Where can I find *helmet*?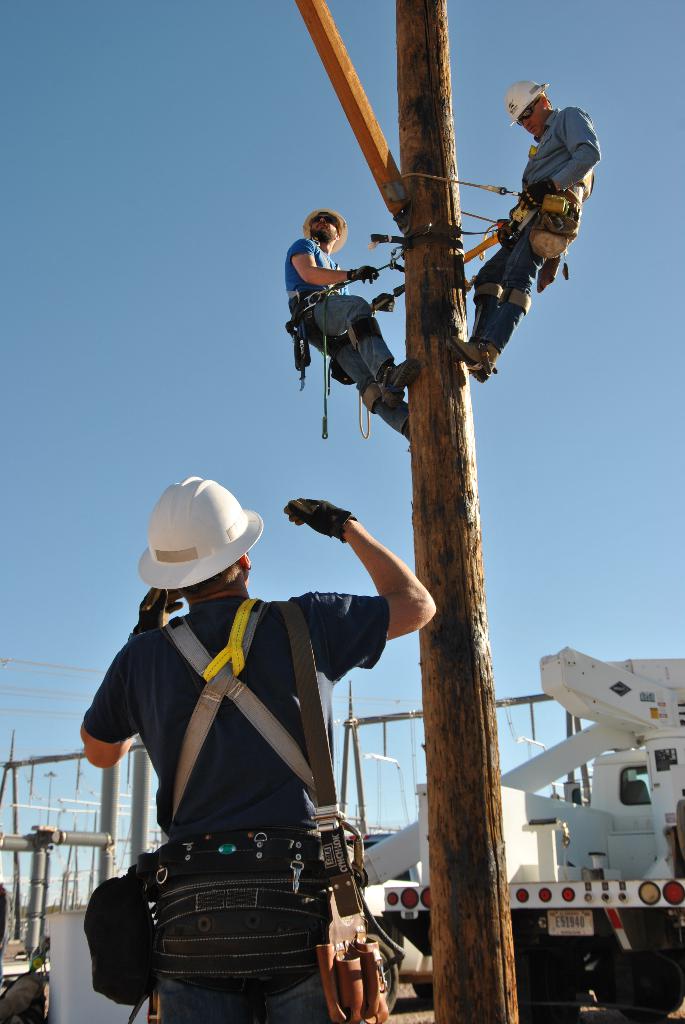
You can find it at <bbox>137, 471, 252, 620</bbox>.
